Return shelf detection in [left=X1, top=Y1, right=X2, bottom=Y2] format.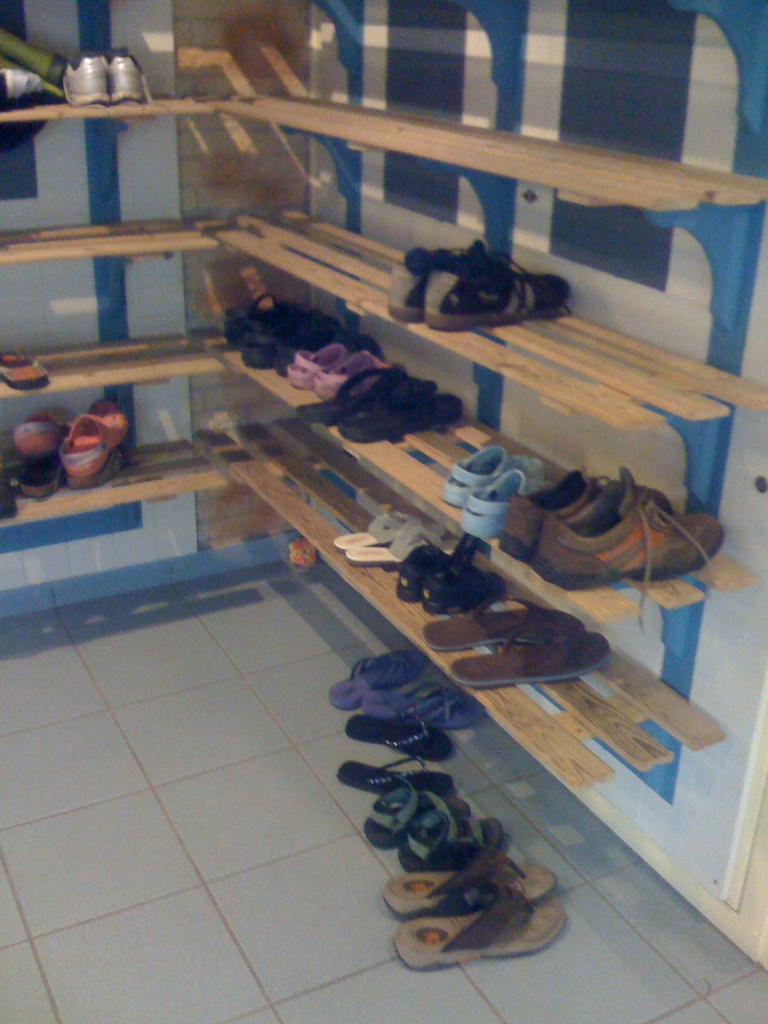
[left=205, top=83, right=767, bottom=266].
